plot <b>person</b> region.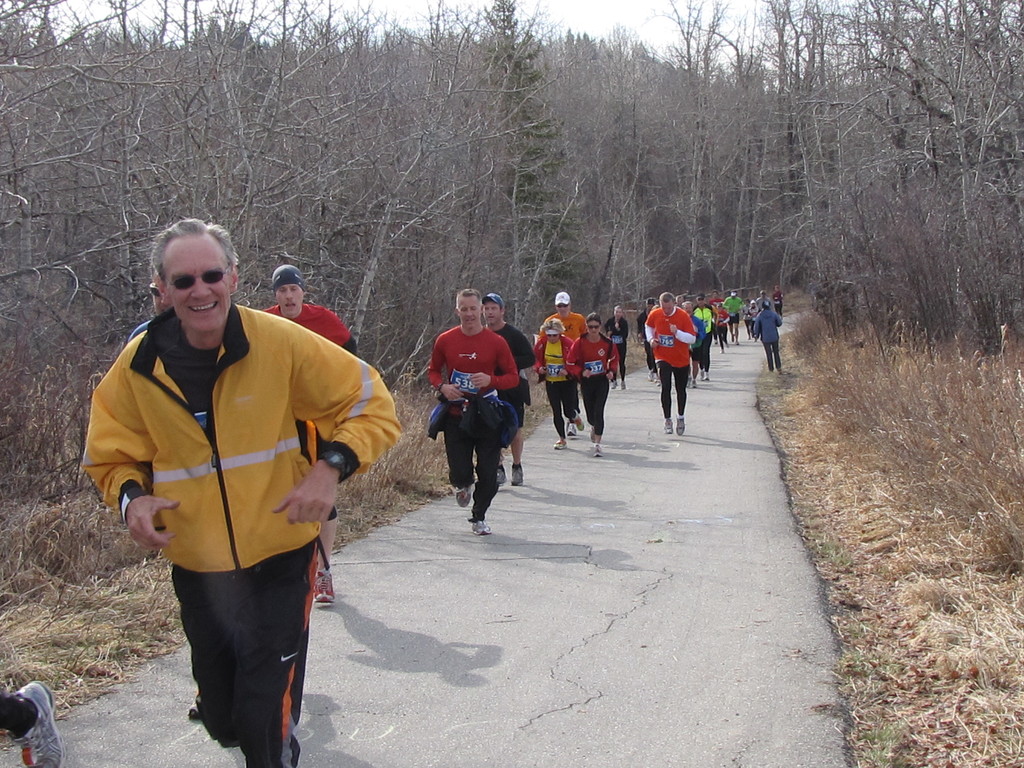
Plotted at [540, 288, 586, 336].
